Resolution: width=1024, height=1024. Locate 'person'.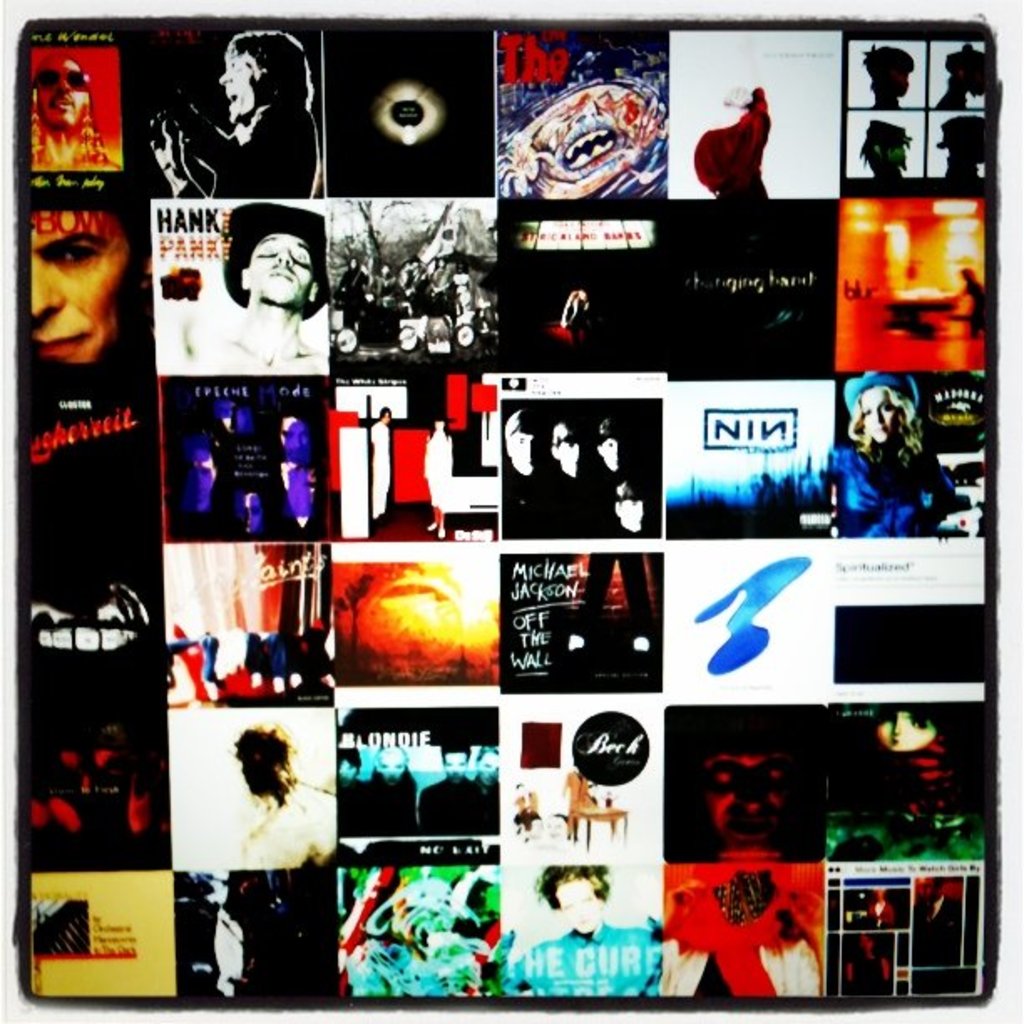
box=[407, 244, 477, 330].
